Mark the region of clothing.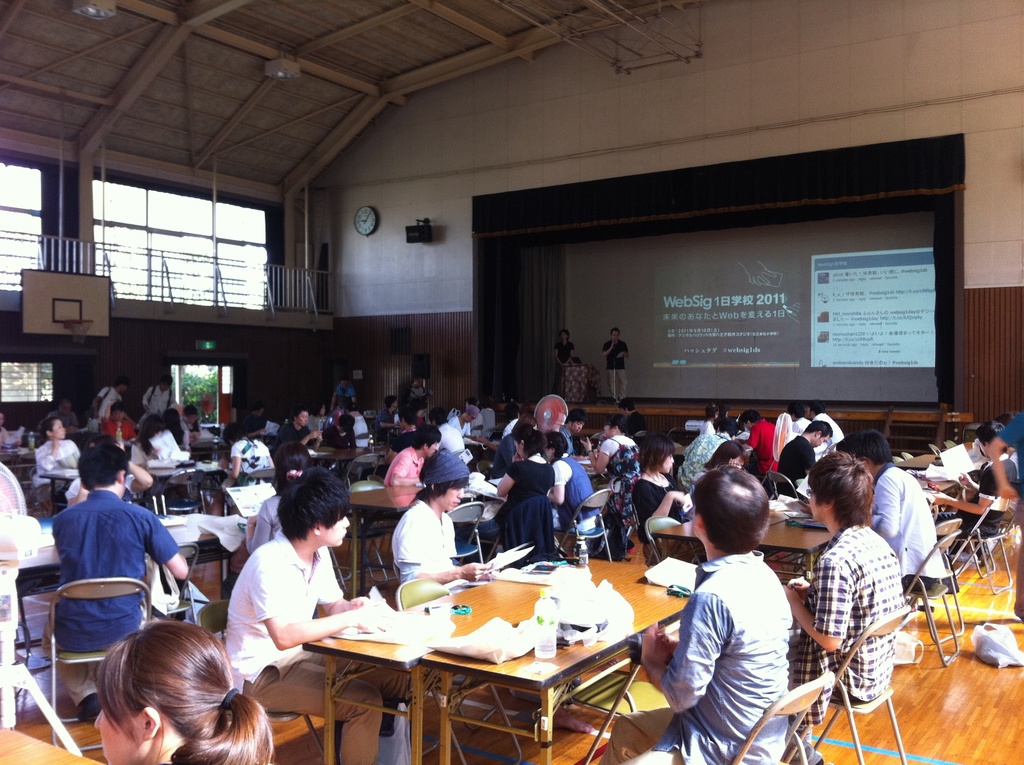
Region: (378, 442, 426, 488).
